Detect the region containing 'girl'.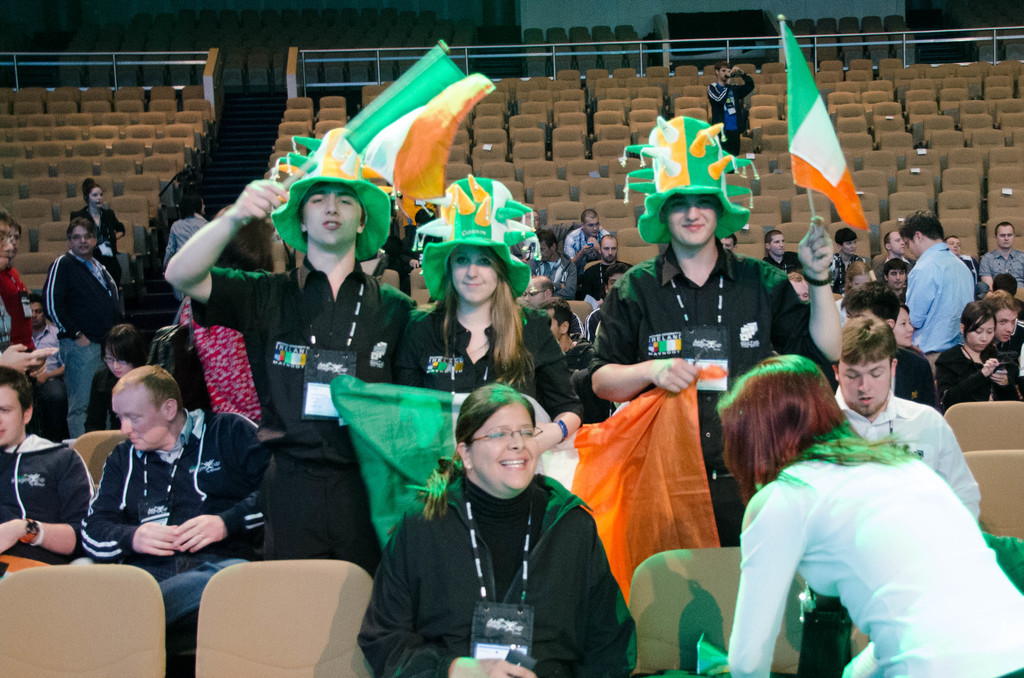
bbox=(723, 351, 1023, 677).
